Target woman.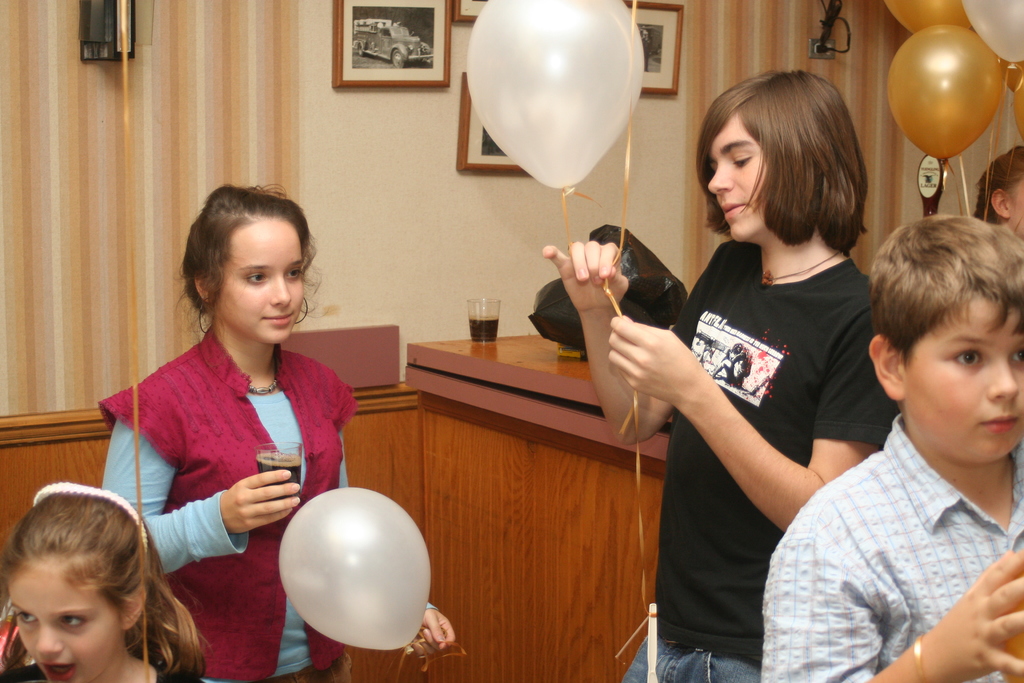
Target region: [543, 64, 892, 682].
